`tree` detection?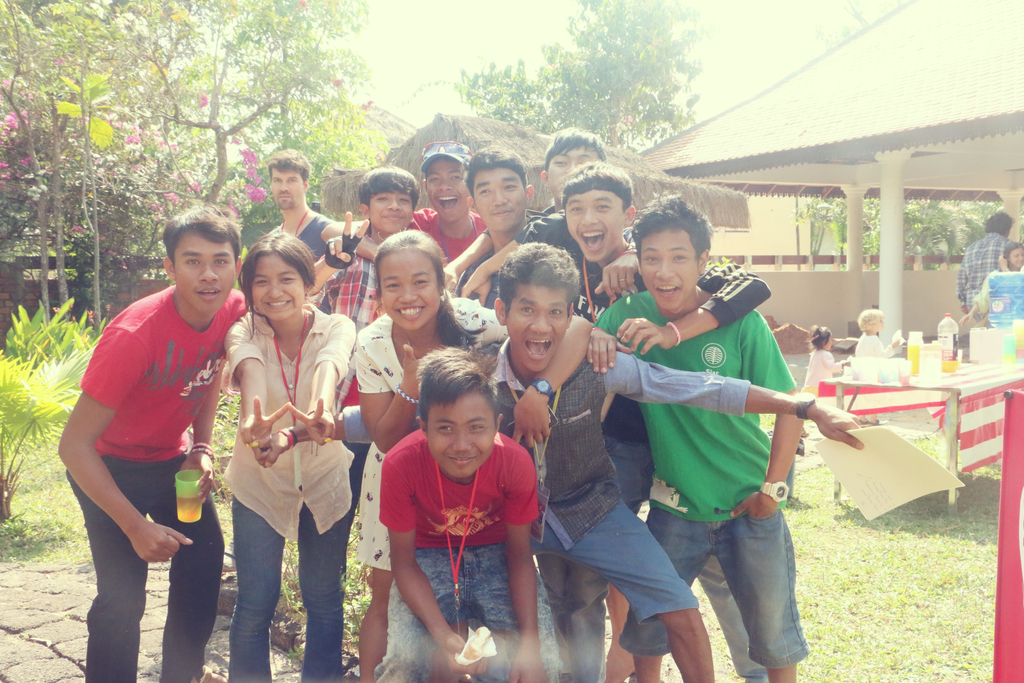
BBox(460, 0, 724, 147)
